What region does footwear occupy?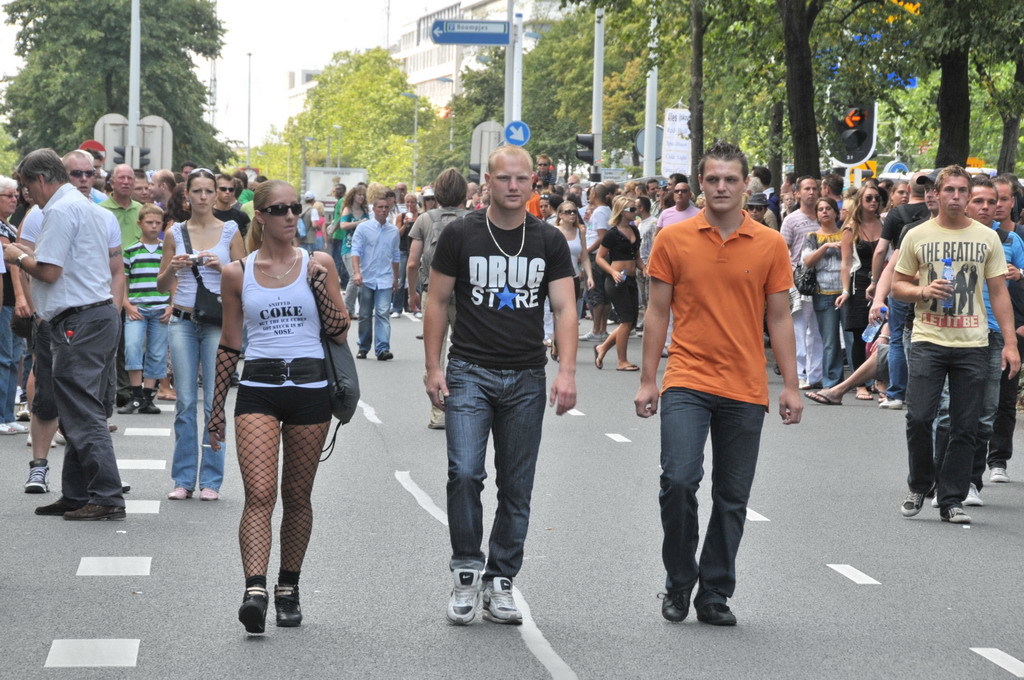
bbox(984, 464, 1010, 485).
